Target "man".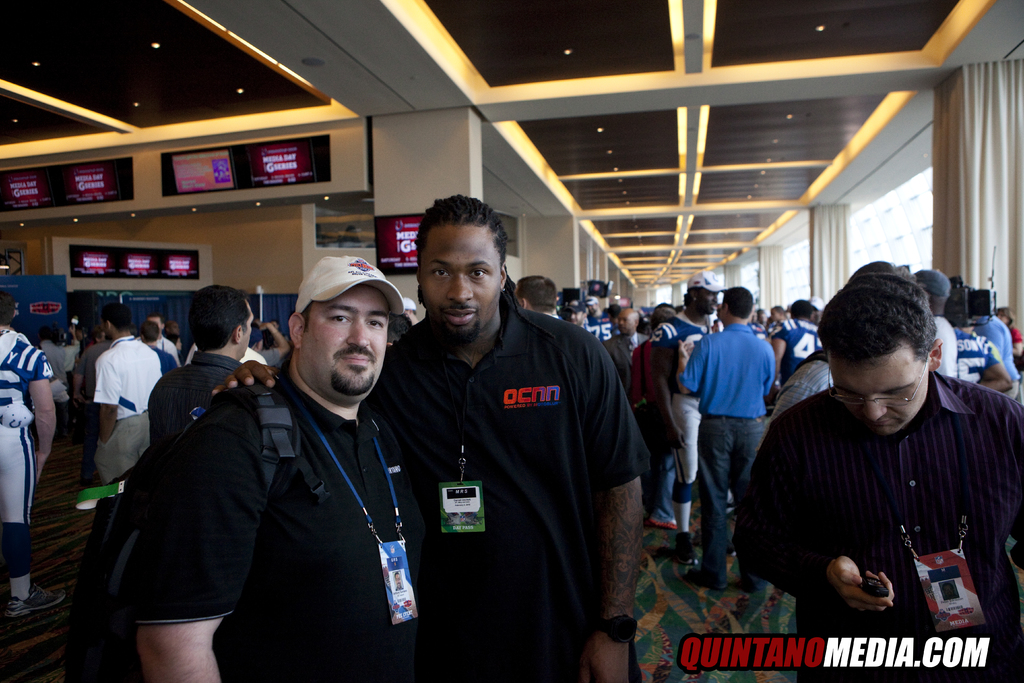
Target region: select_region(210, 202, 650, 682).
